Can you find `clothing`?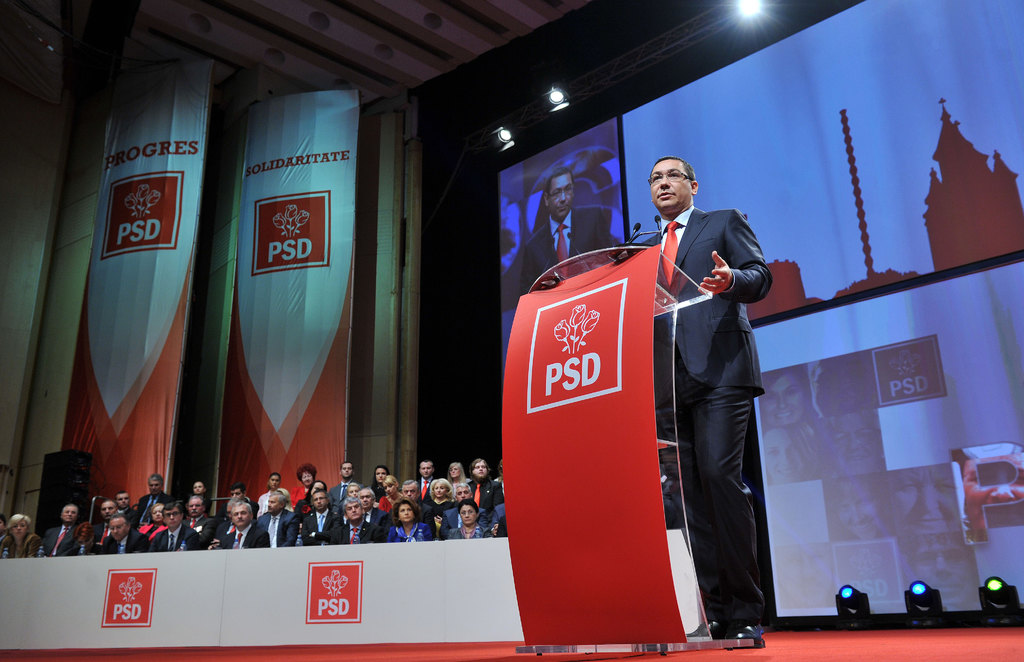
Yes, bounding box: bbox=(130, 492, 167, 513).
